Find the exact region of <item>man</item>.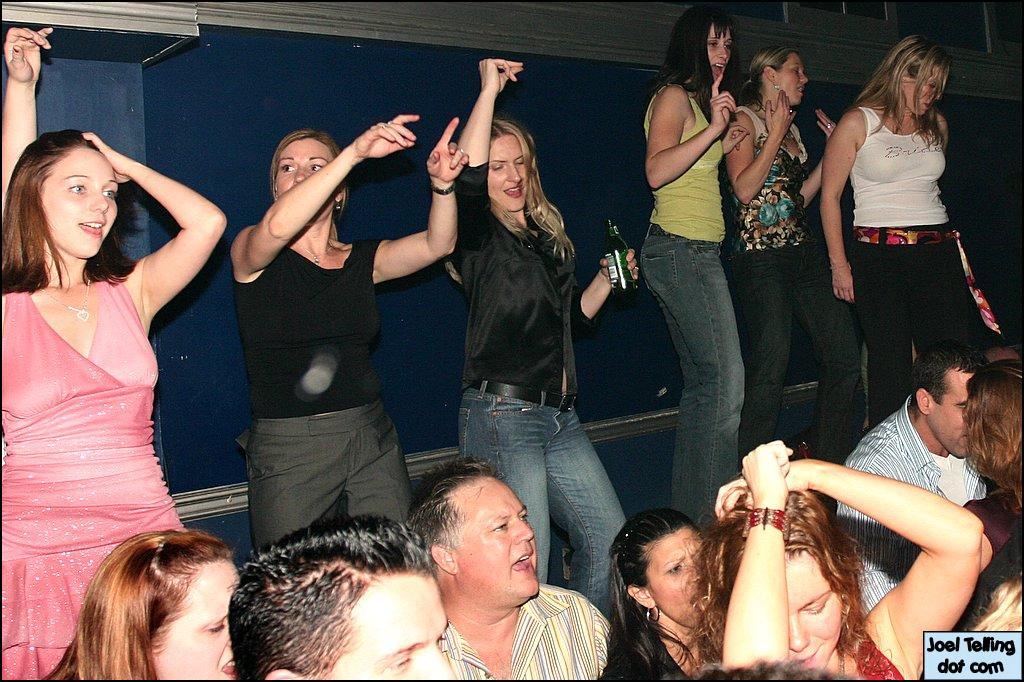
Exact region: (841, 350, 984, 616).
